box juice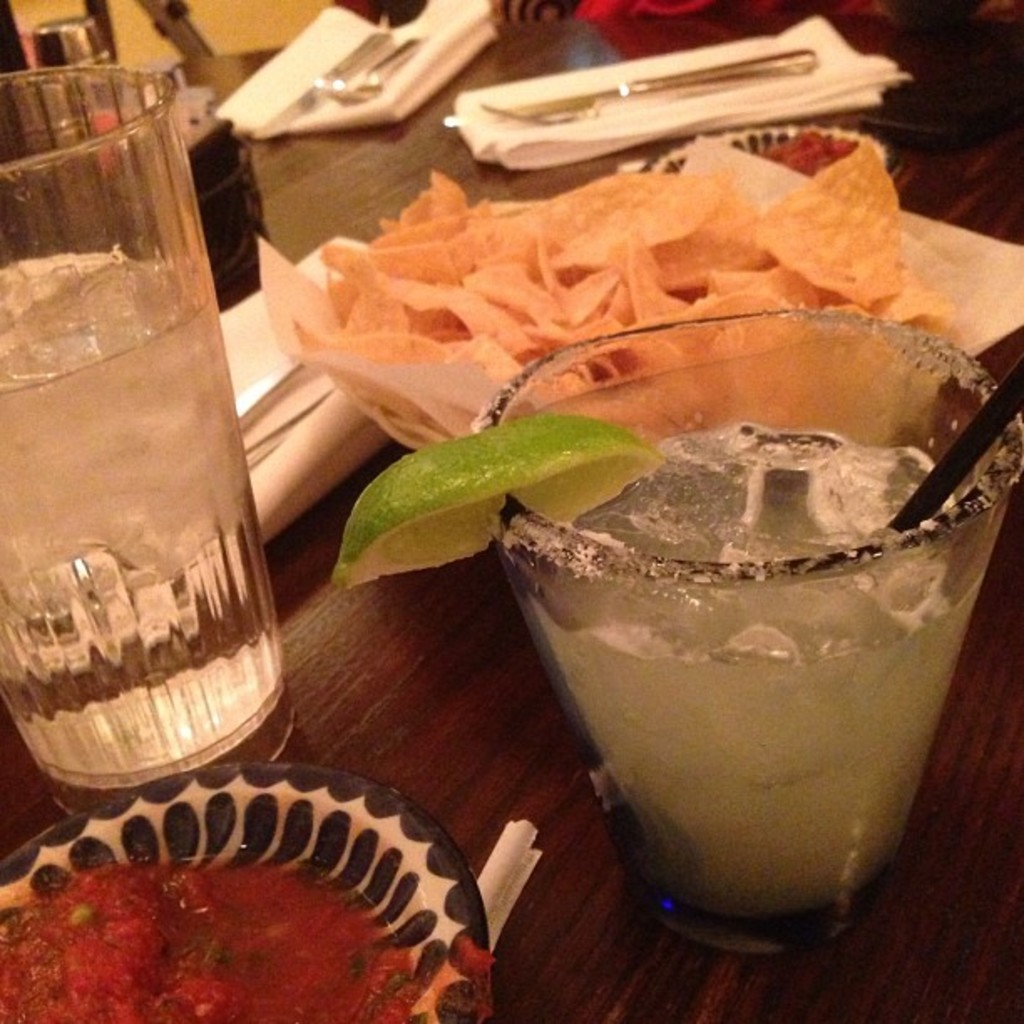
515/417/1006/900
